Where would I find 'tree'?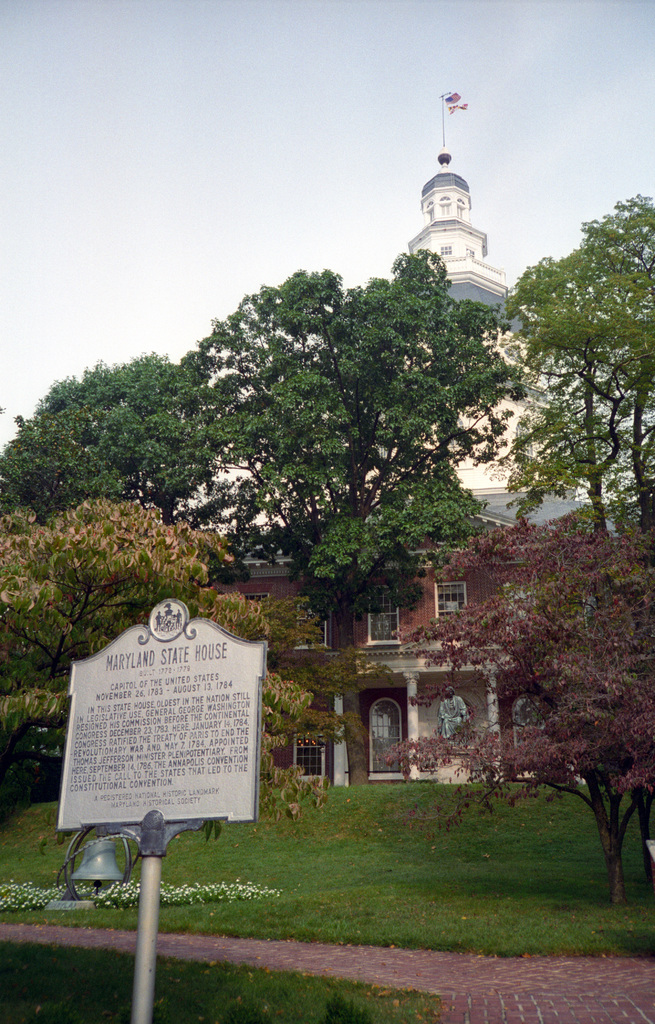
At (383, 518, 654, 903).
